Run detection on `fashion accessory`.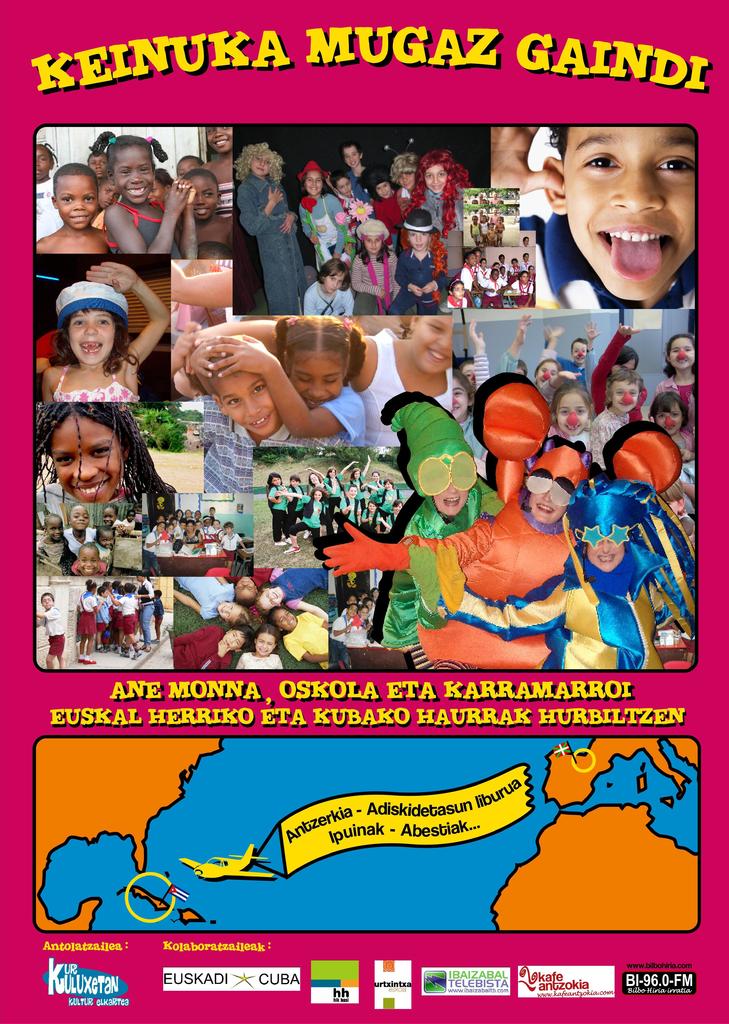
Result: pyautogui.locateOnScreen(295, 159, 329, 178).
